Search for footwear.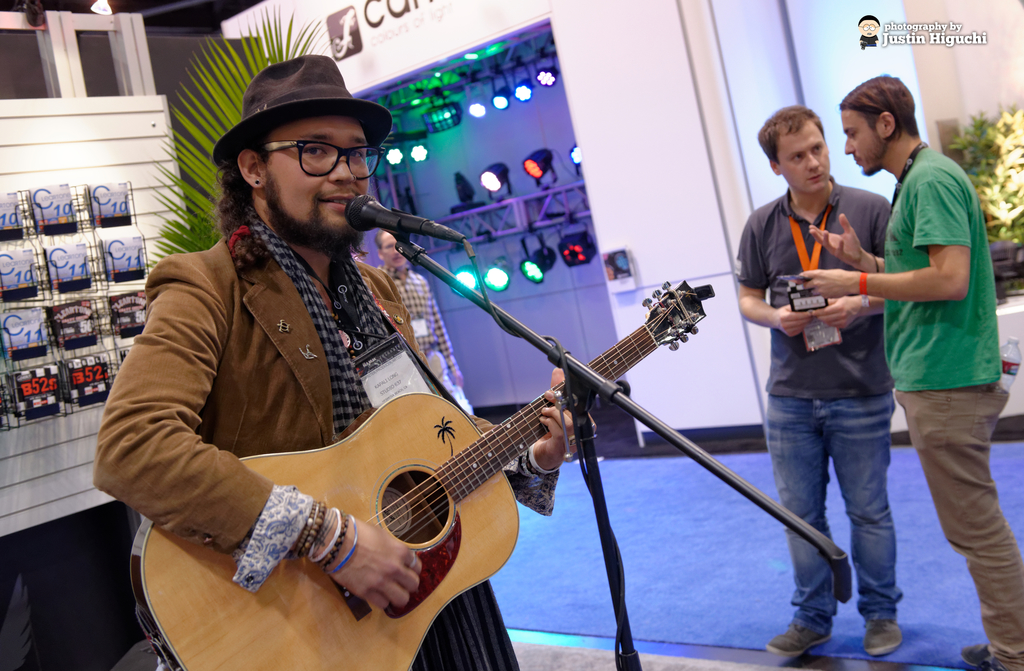
Found at region(765, 622, 830, 658).
